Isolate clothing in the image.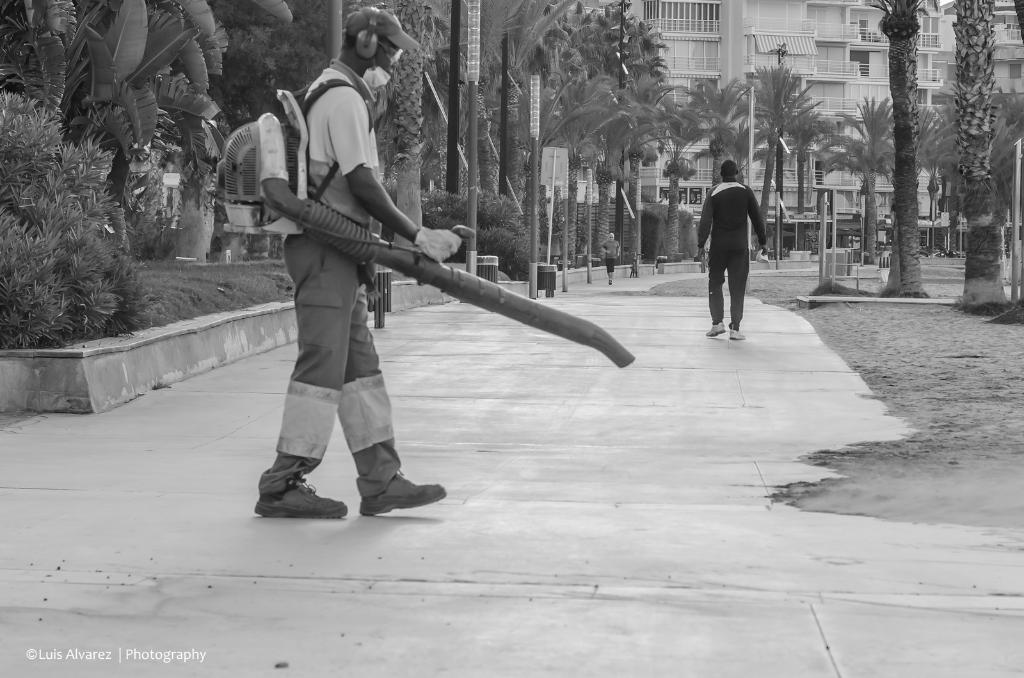
Isolated region: bbox=(595, 238, 621, 272).
